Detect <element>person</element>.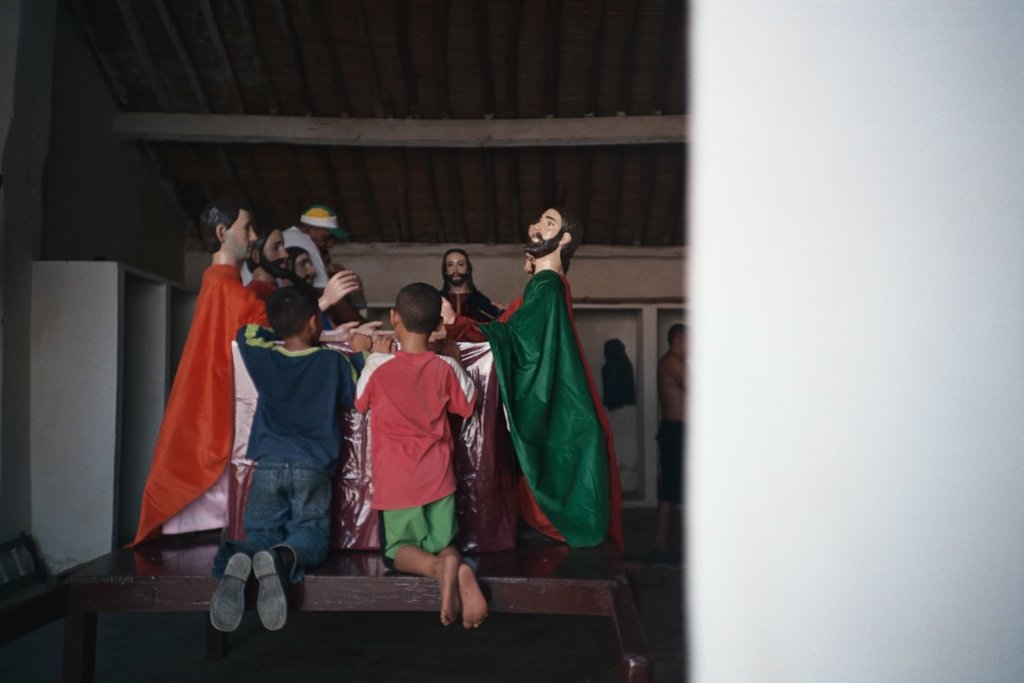
Detected at 431,201,625,570.
